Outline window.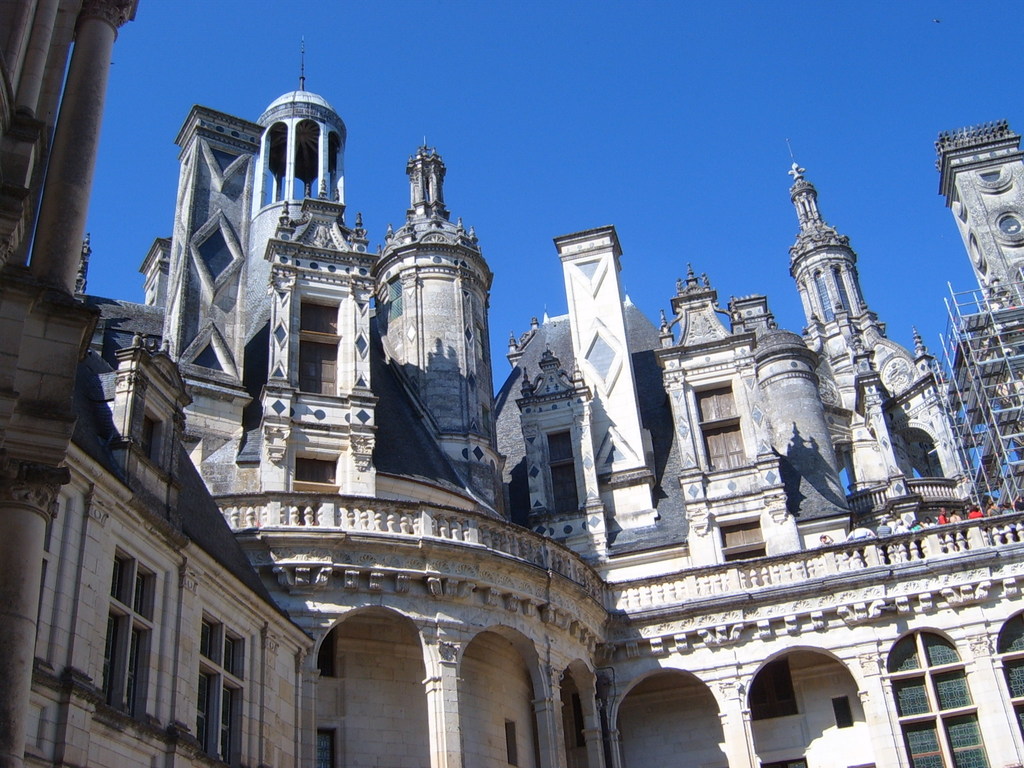
Outline: detection(585, 337, 616, 388).
